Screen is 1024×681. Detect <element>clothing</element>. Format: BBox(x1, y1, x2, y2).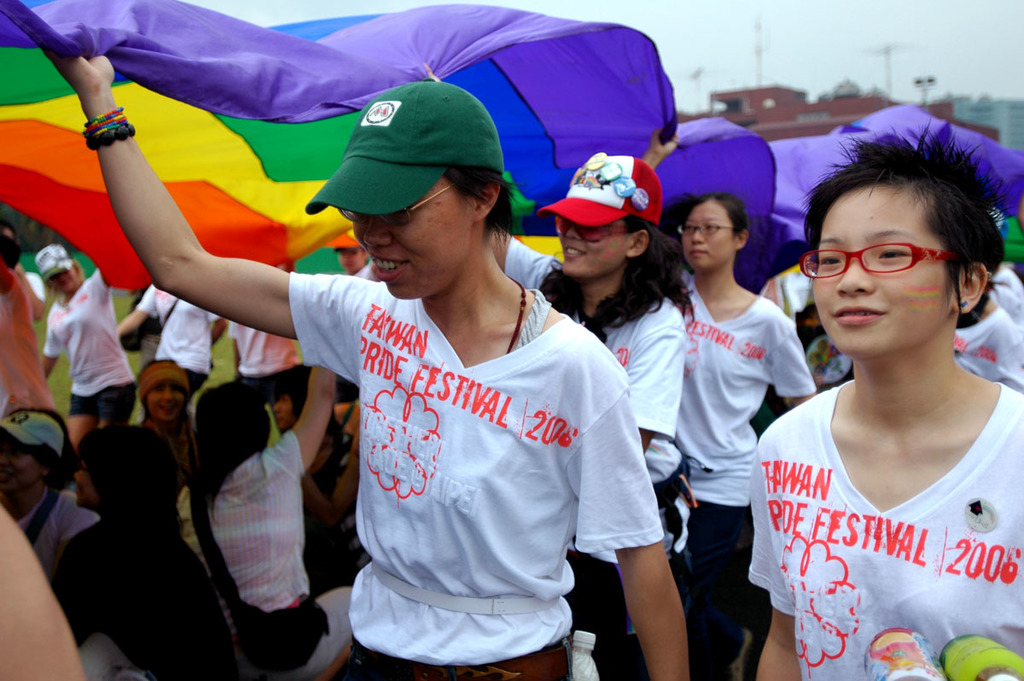
BBox(26, 267, 49, 303).
